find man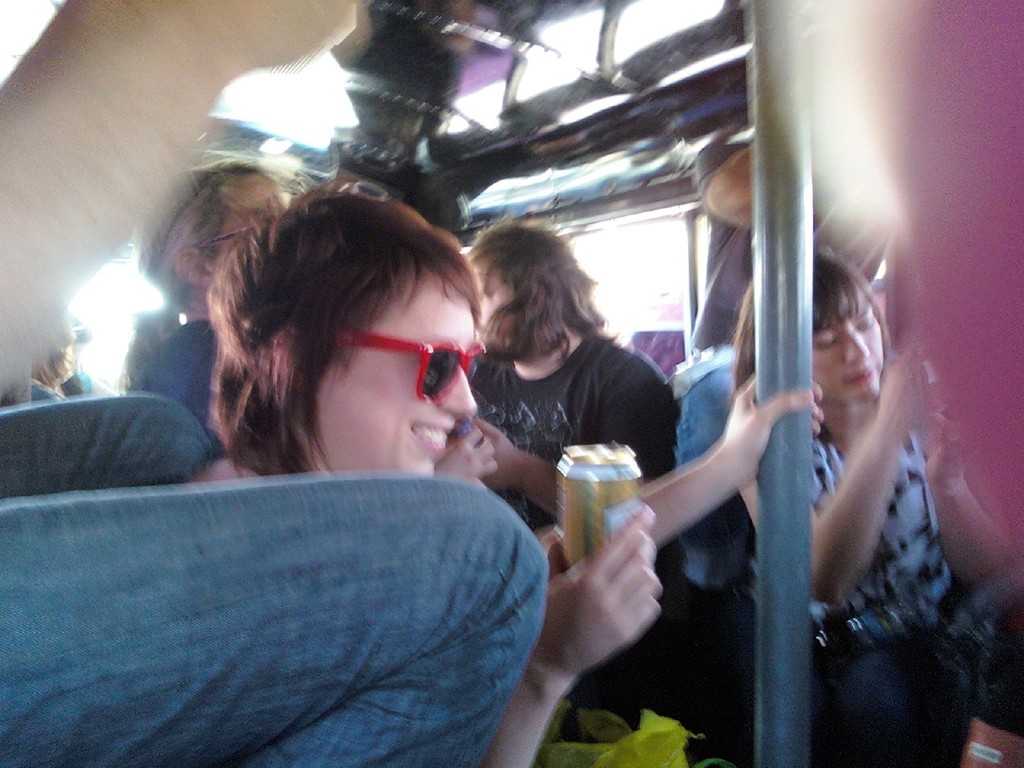
<bbox>694, 31, 889, 351</bbox>
